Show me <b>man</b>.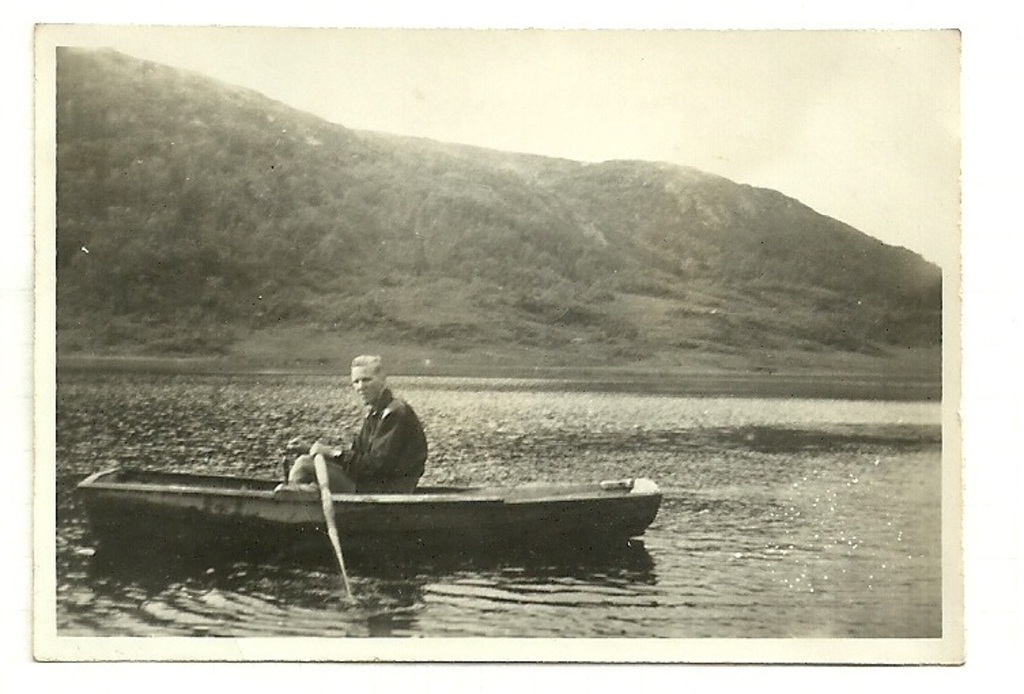
<b>man</b> is here: [x1=275, y1=354, x2=430, y2=495].
